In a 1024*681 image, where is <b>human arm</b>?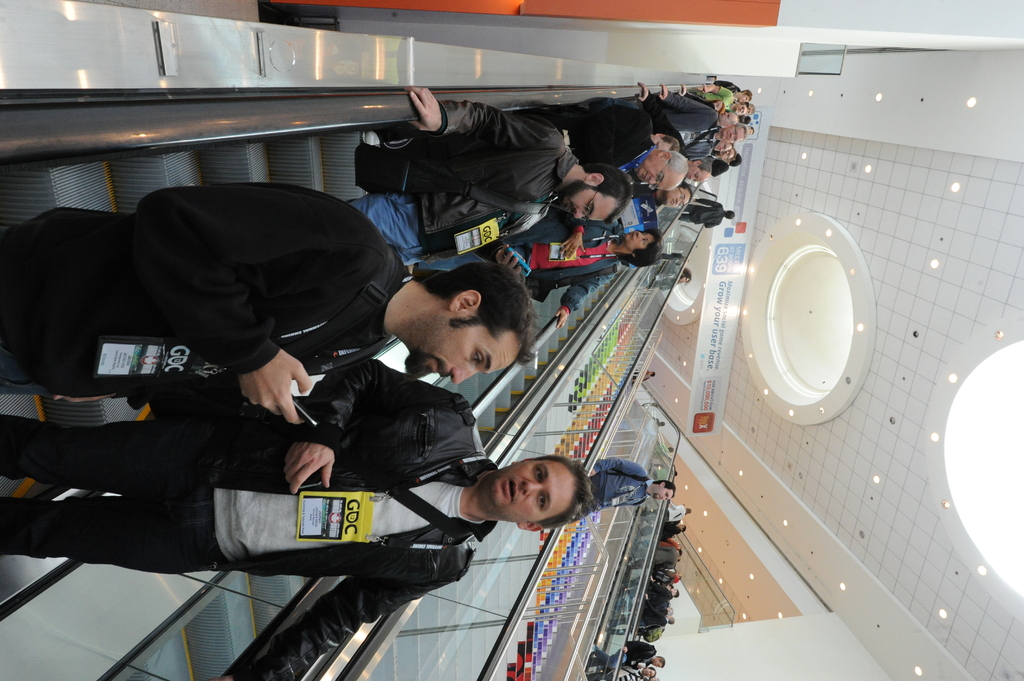
(698, 84, 731, 95).
